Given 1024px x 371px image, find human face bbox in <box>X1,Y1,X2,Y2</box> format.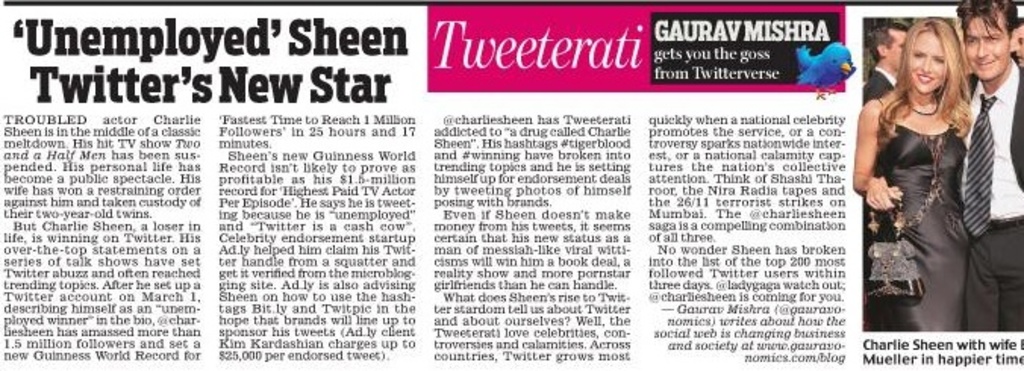
<box>883,32,906,71</box>.
